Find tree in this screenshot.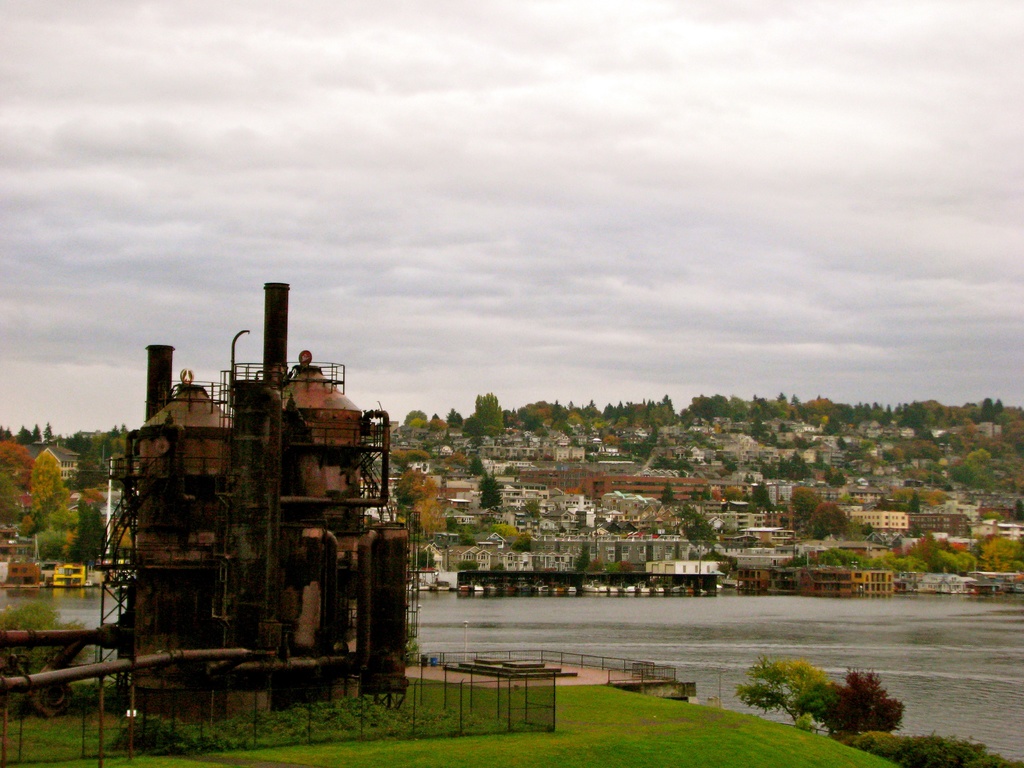
The bounding box for tree is left=742, top=484, right=779, bottom=511.
